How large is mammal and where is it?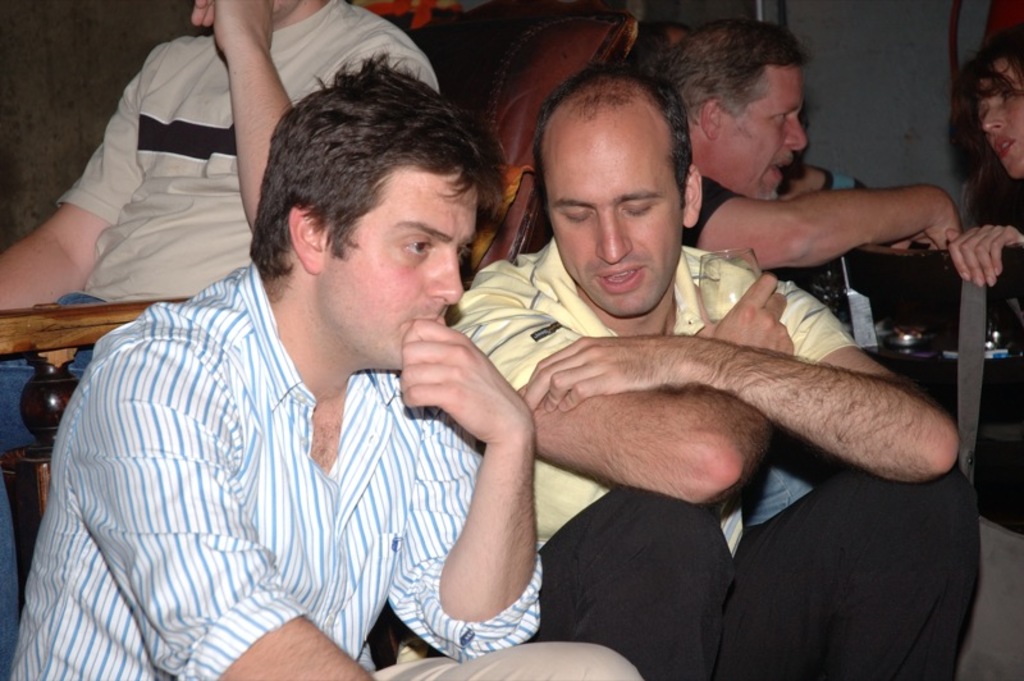
Bounding box: [951,33,1023,527].
